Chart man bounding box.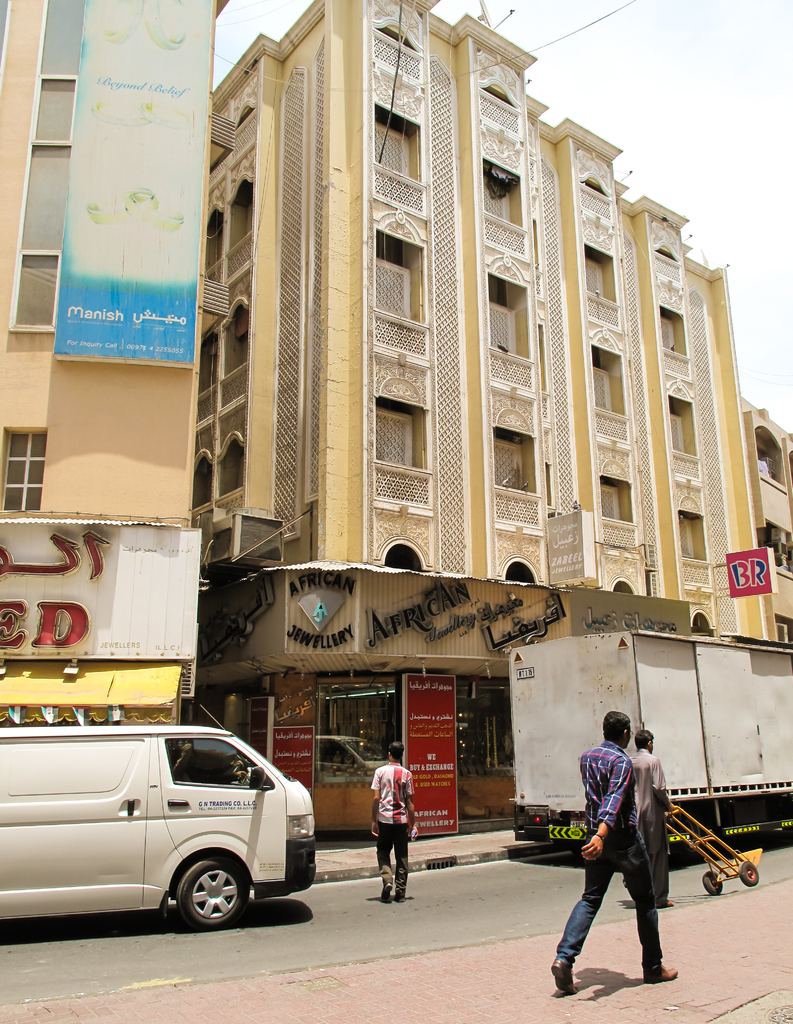
Charted: (627, 729, 676, 909).
